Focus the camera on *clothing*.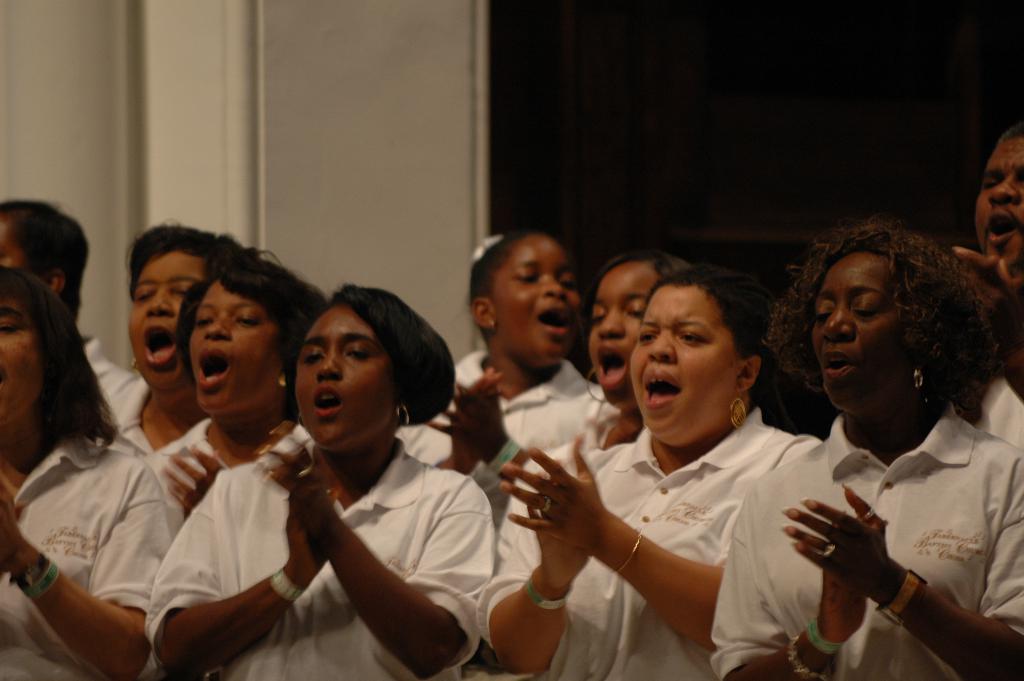
Focus region: Rect(84, 332, 138, 416).
